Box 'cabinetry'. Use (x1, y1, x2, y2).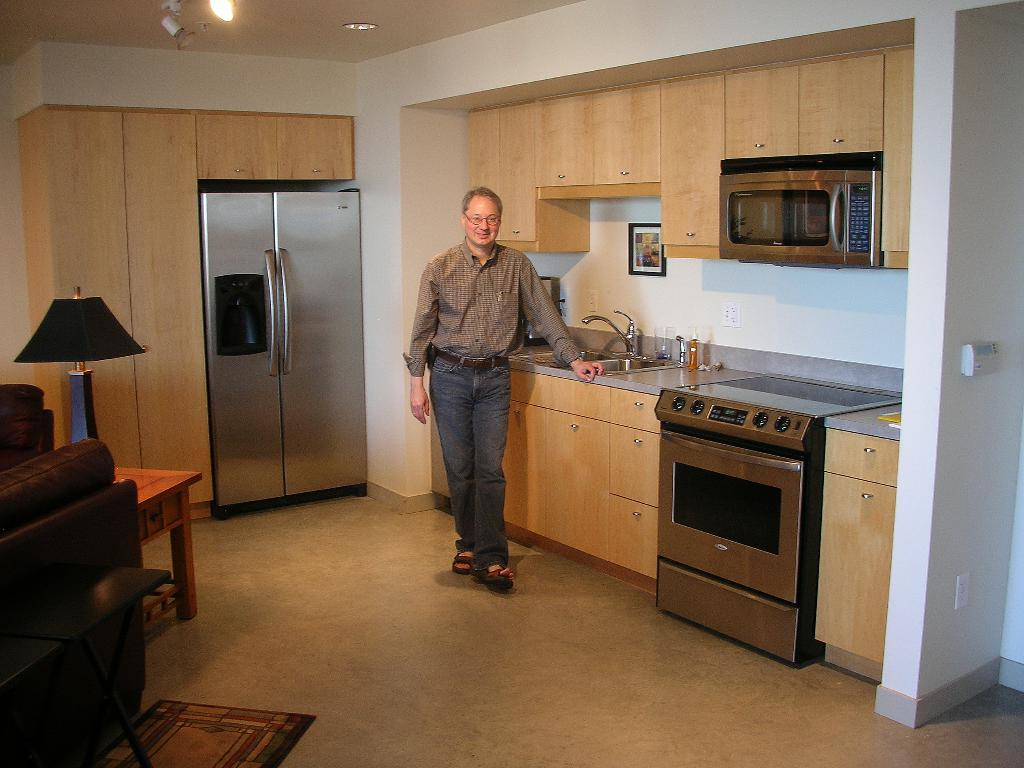
(514, 407, 609, 554).
